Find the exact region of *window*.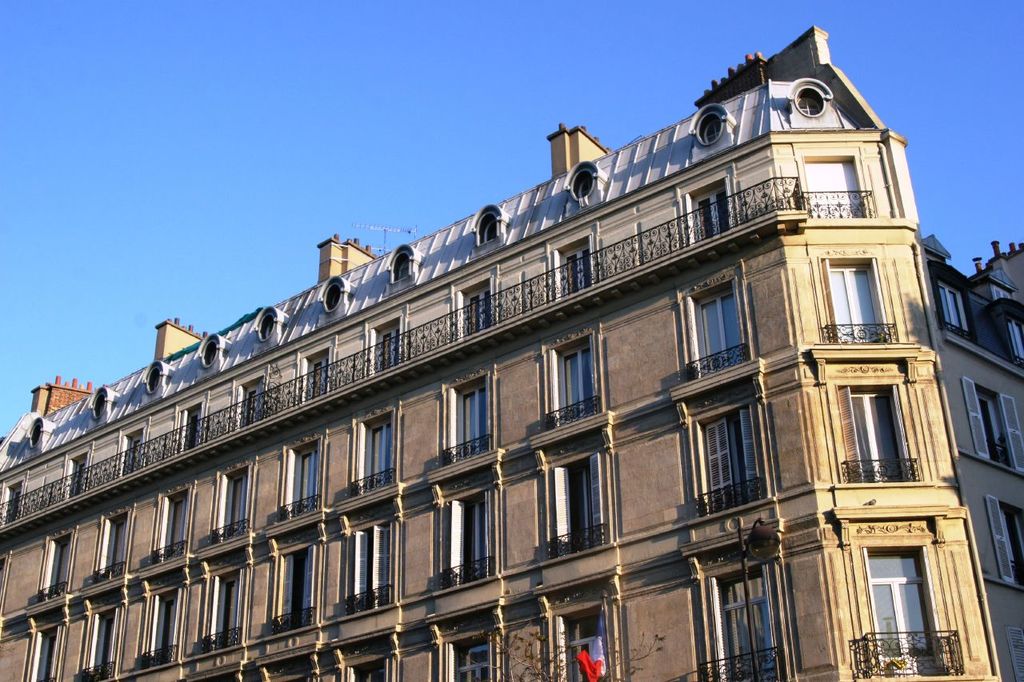
Exact region: region(956, 377, 1023, 477).
